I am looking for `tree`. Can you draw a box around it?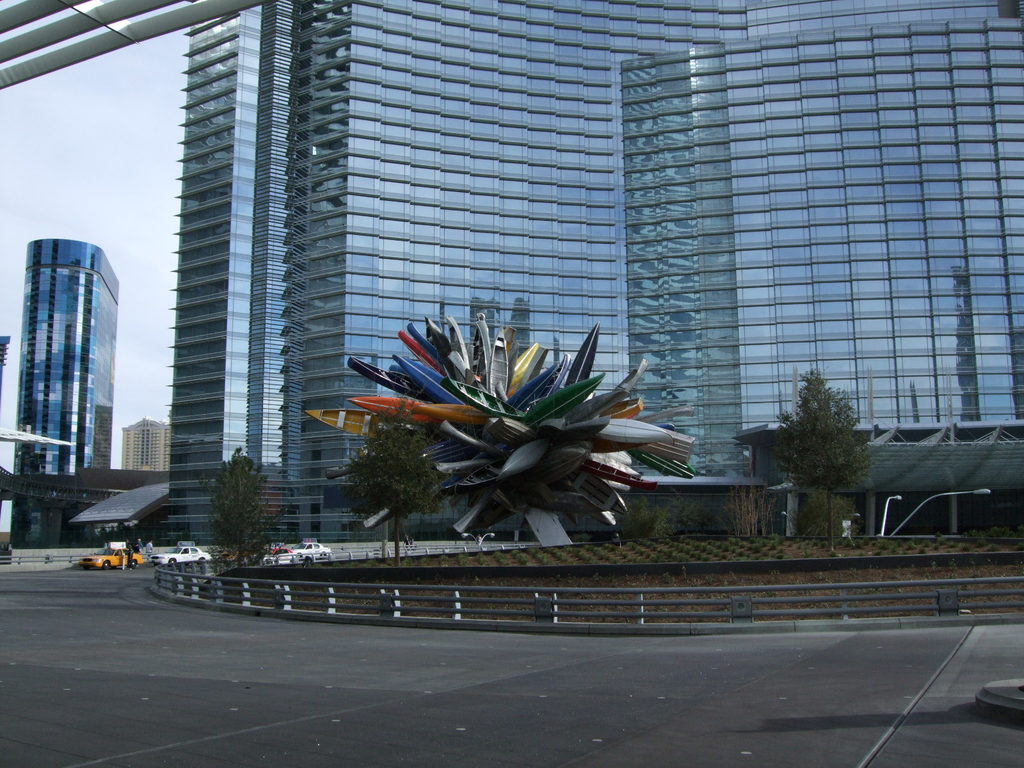
Sure, the bounding box is bbox=(769, 365, 876, 554).
